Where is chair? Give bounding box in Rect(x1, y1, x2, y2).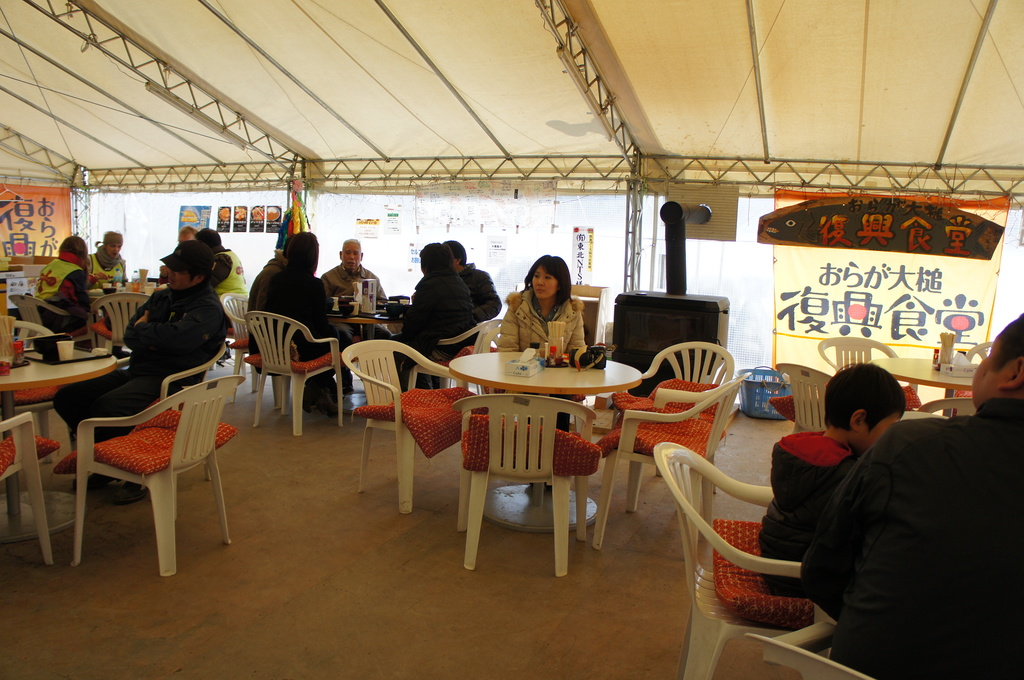
Rect(89, 292, 152, 355).
